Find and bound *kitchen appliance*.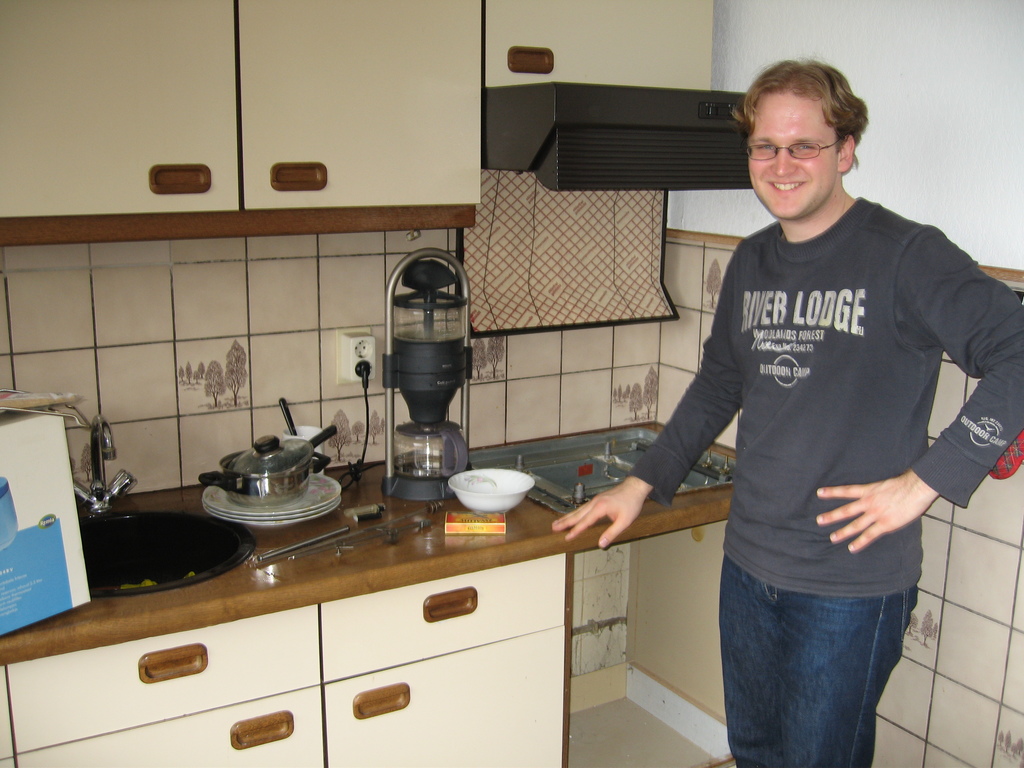
Bound: {"left": 0, "top": 409, "right": 83, "bottom": 641}.
